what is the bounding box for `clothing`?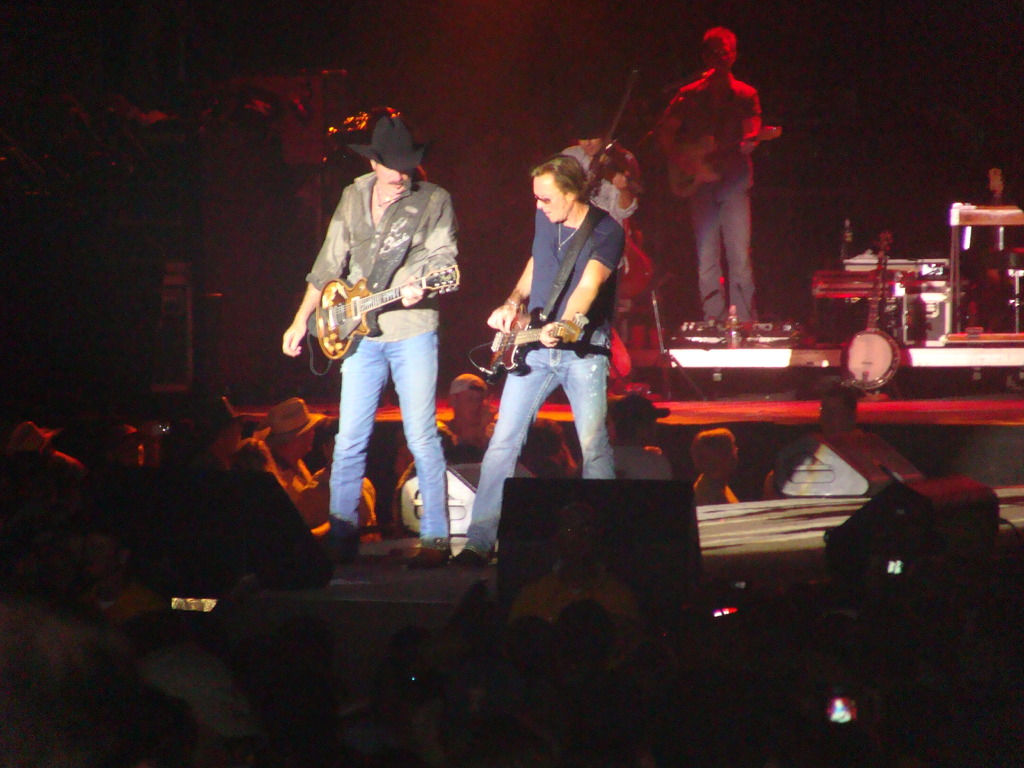
box(299, 168, 463, 552).
